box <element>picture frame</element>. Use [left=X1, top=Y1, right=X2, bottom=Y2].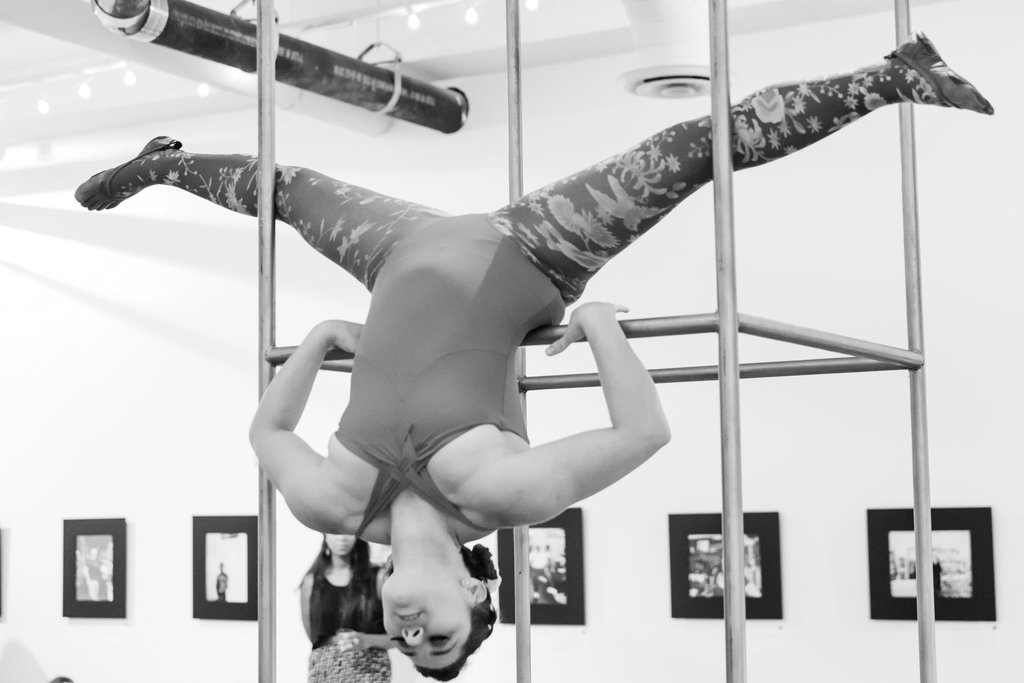
[left=866, top=507, right=993, bottom=617].
